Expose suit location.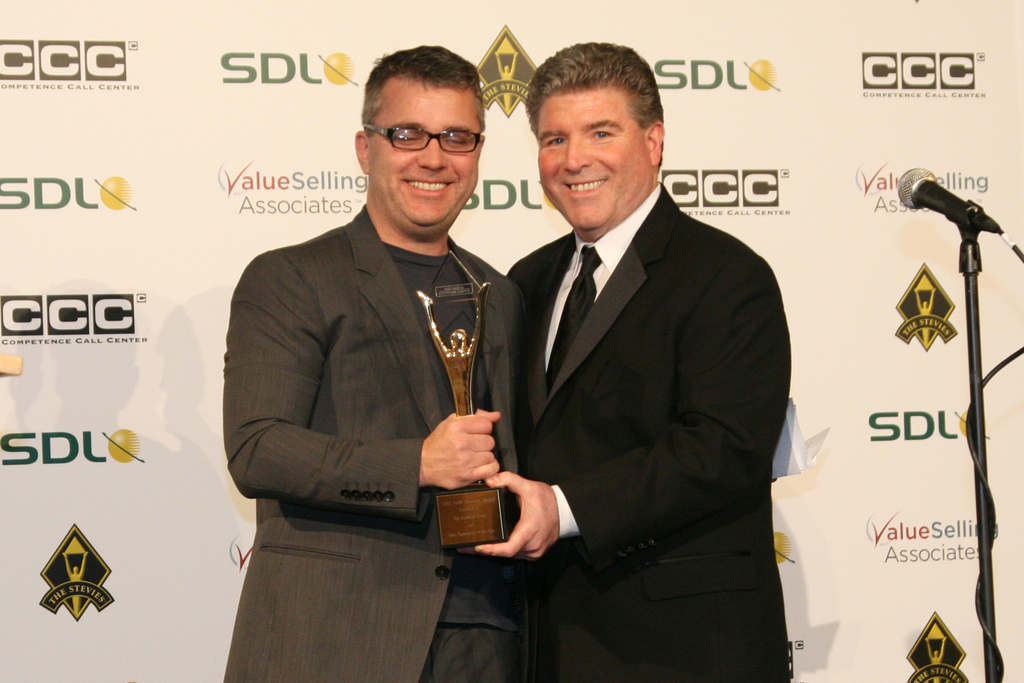
Exposed at x1=224 y1=207 x2=518 y2=682.
